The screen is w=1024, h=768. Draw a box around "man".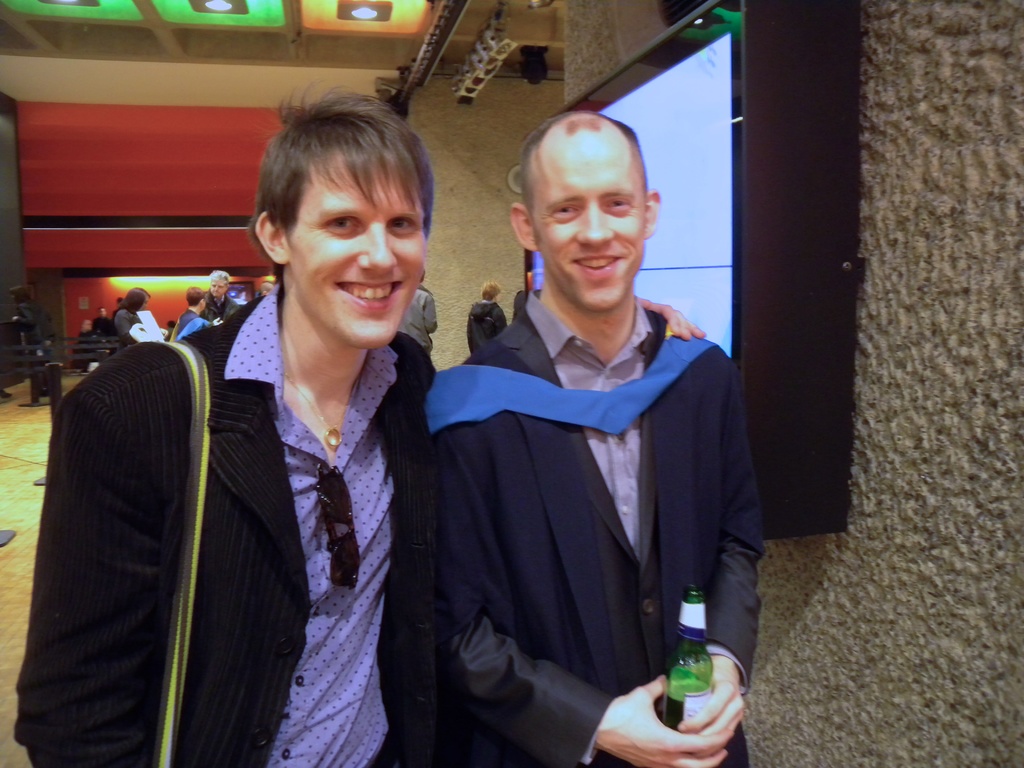
(10, 90, 711, 767).
